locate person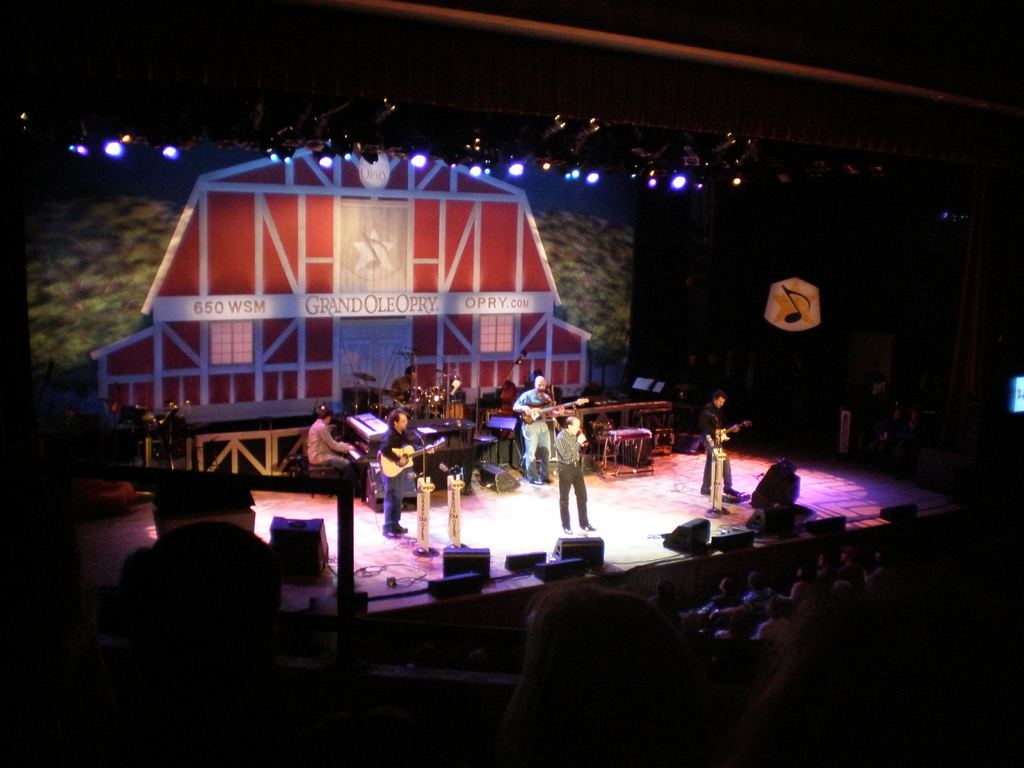
region(377, 409, 434, 541)
